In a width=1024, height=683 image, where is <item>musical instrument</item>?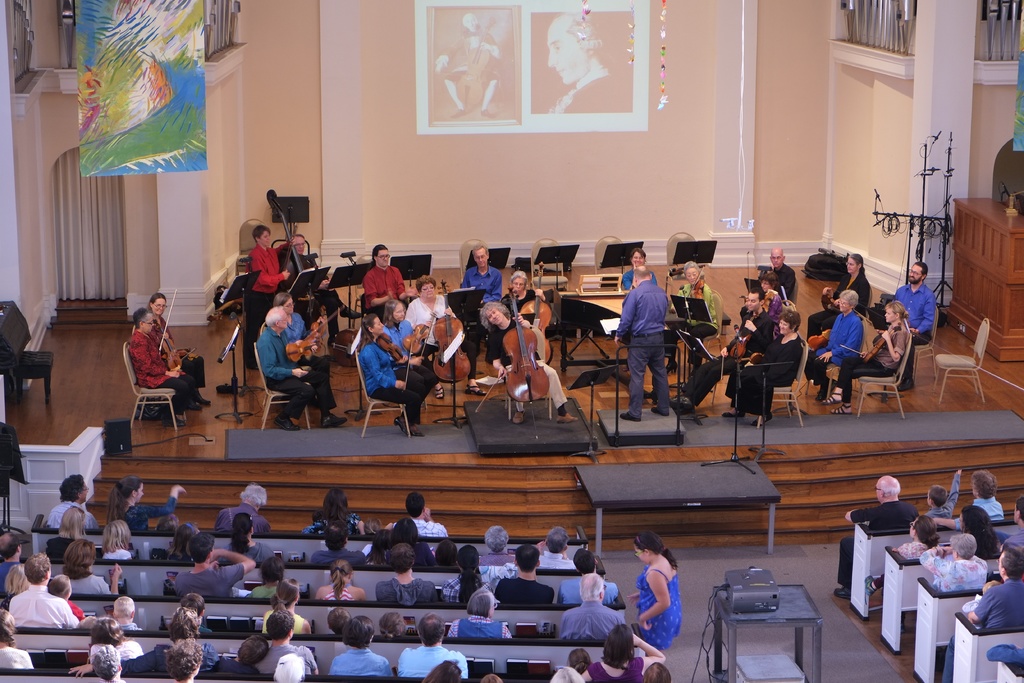
[500, 286, 549, 407].
